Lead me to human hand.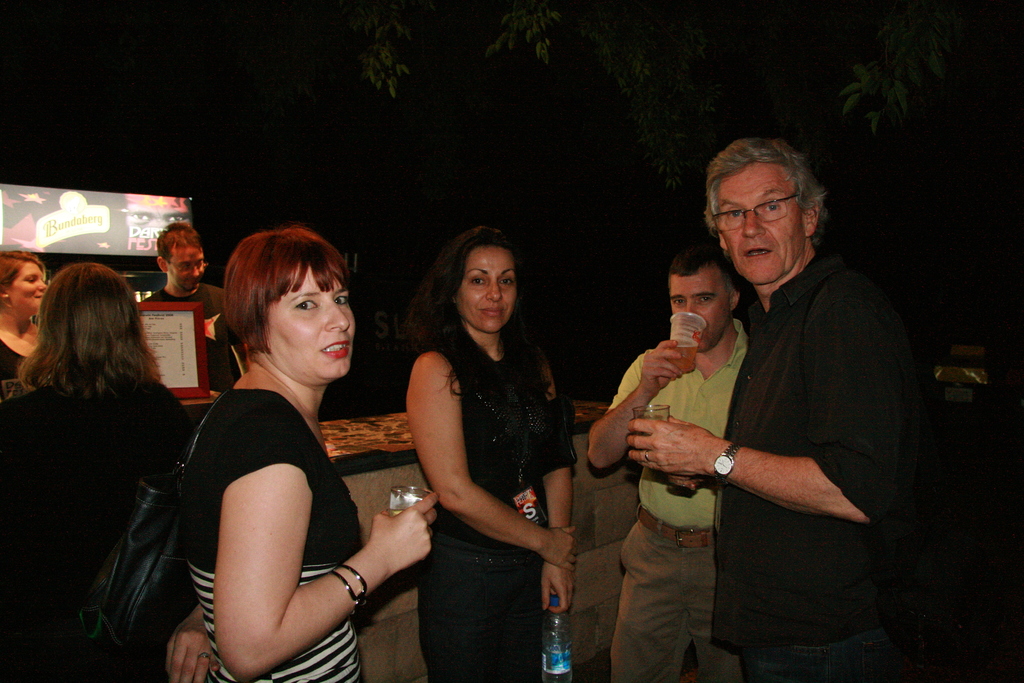
Lead to 639/336/685/394.
